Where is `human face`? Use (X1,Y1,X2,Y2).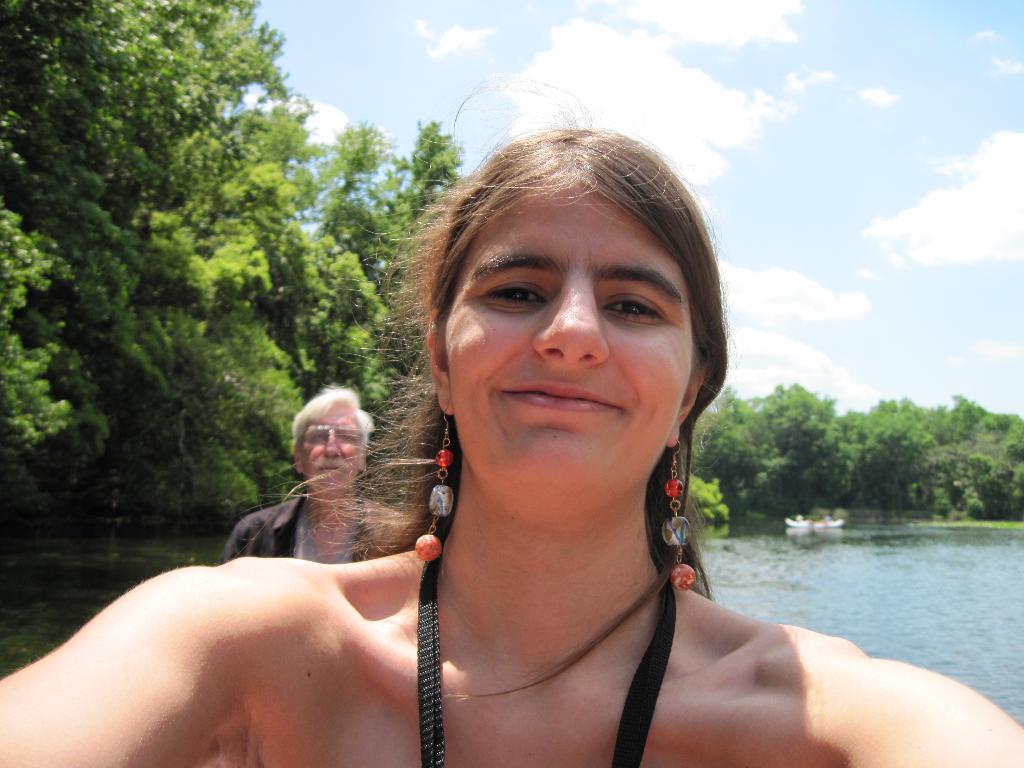
(436,182,703,504).
